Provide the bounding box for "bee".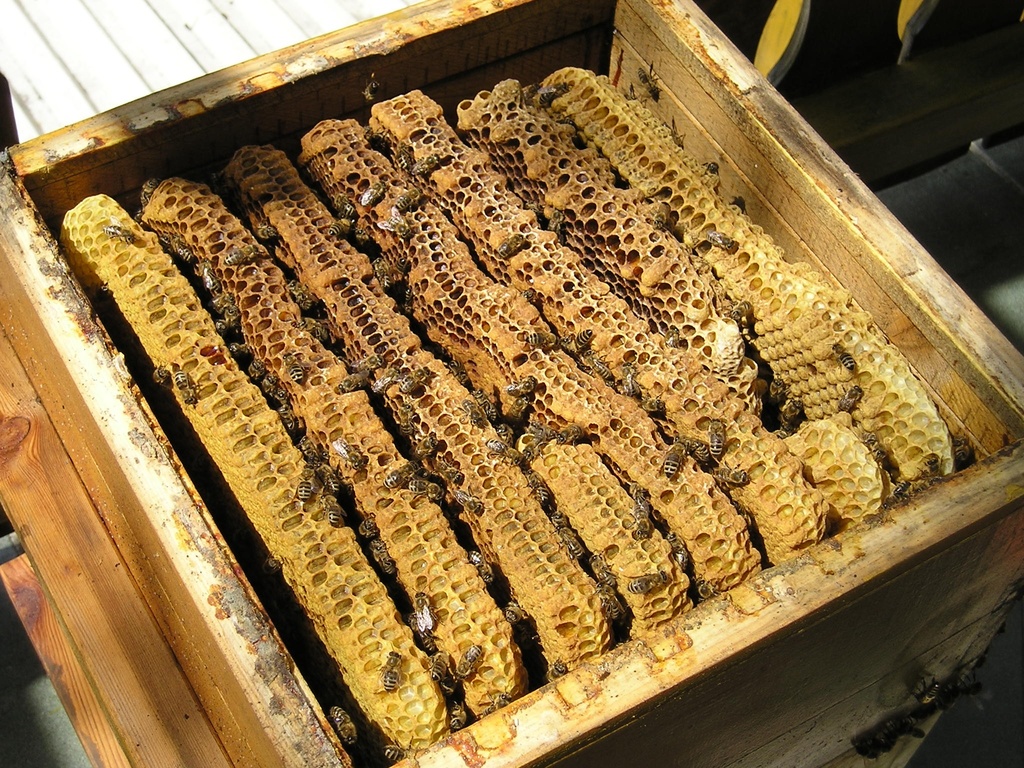
locate(486, 440, 525, 466).
